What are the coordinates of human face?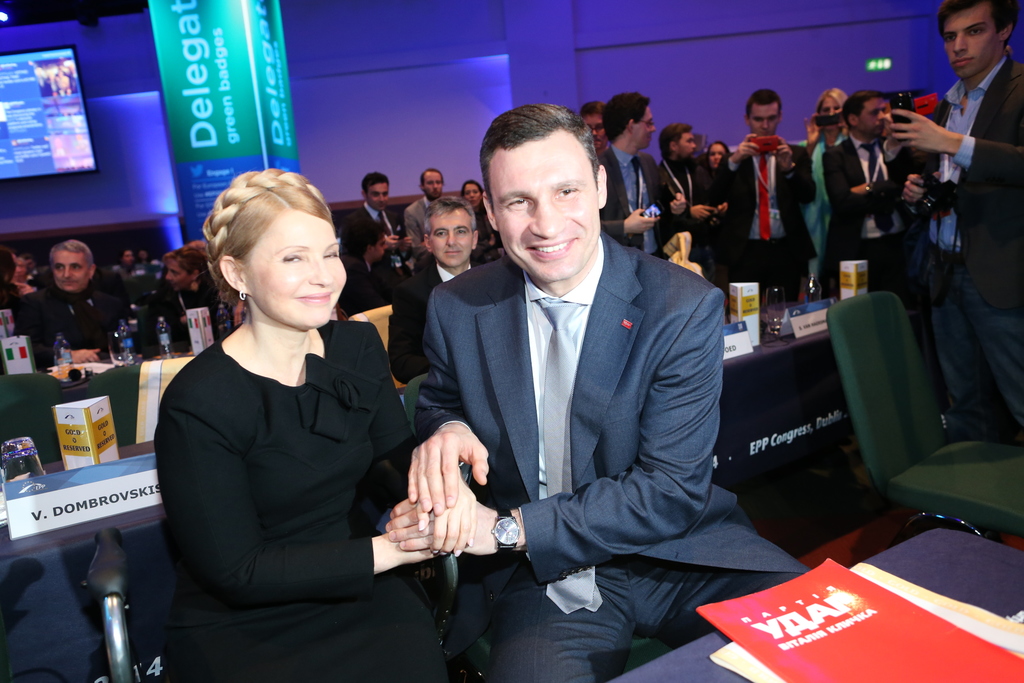
(x1=583, y1=113, x2=602, y2=147).
